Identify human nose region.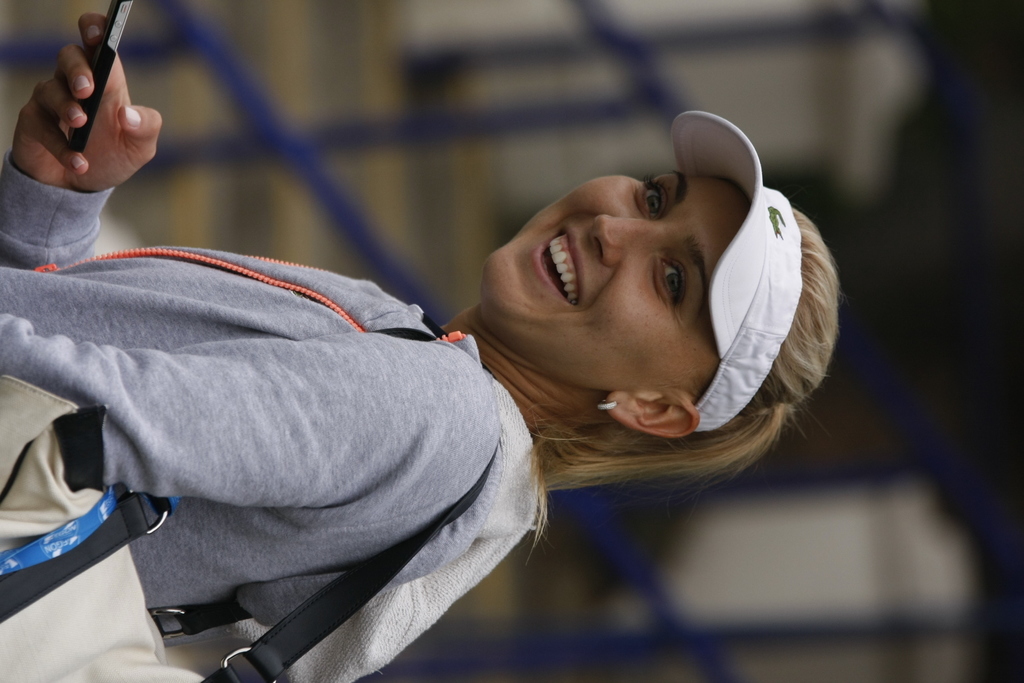
Region: [589,210,666,265].
